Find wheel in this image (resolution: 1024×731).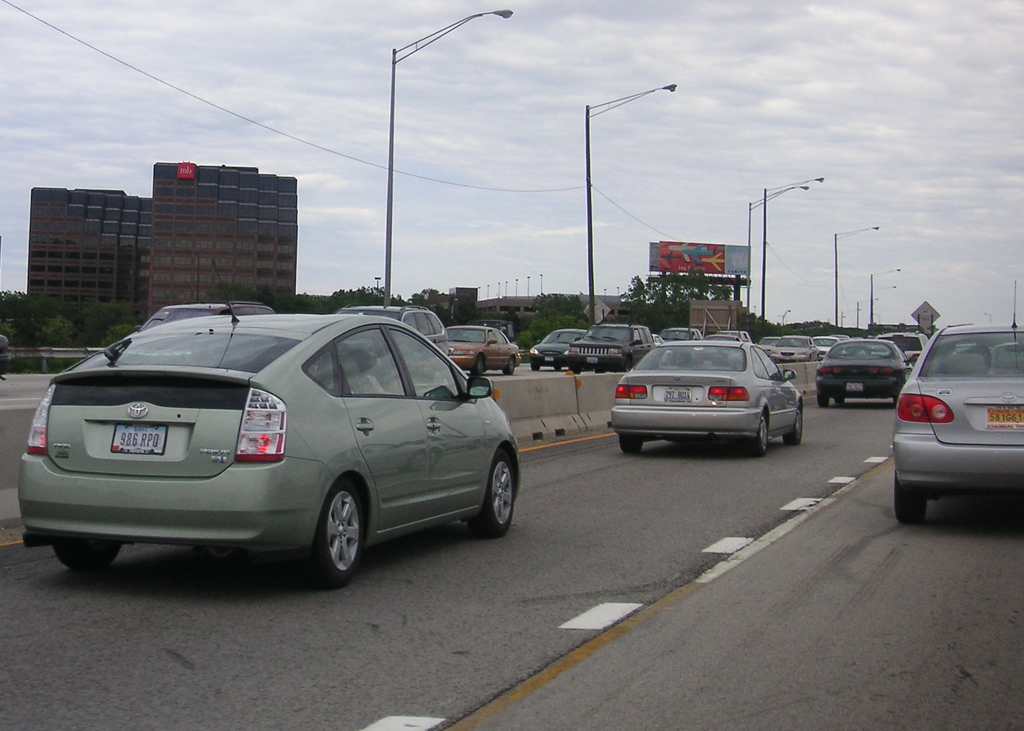
bbox(504, 355, 517, 376).
